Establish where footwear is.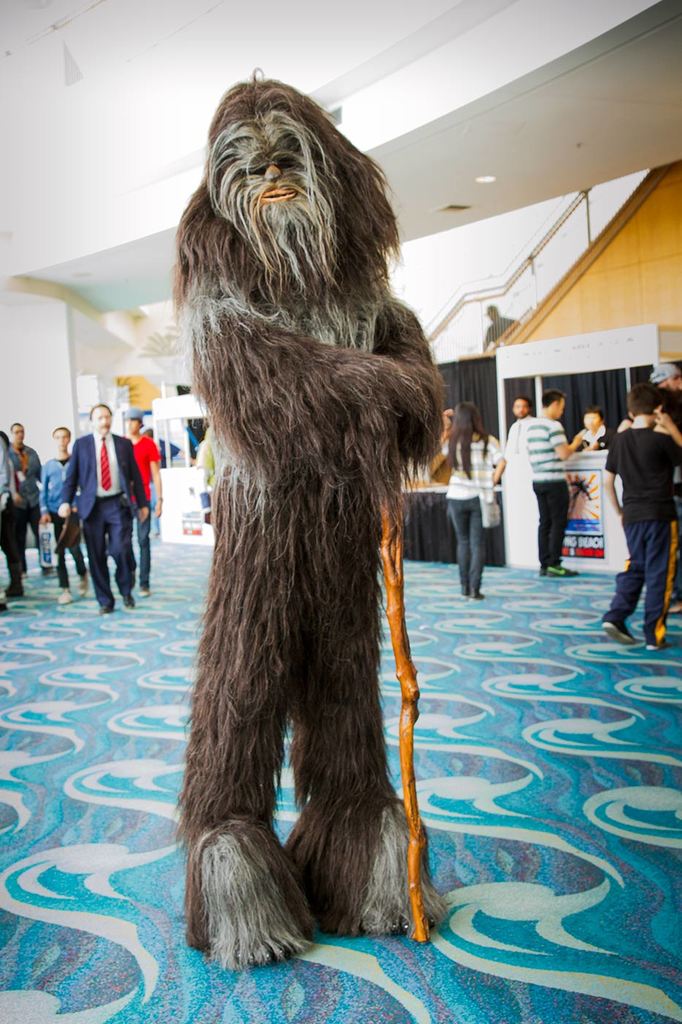
Established at box=[76, 568, 88, 595].
